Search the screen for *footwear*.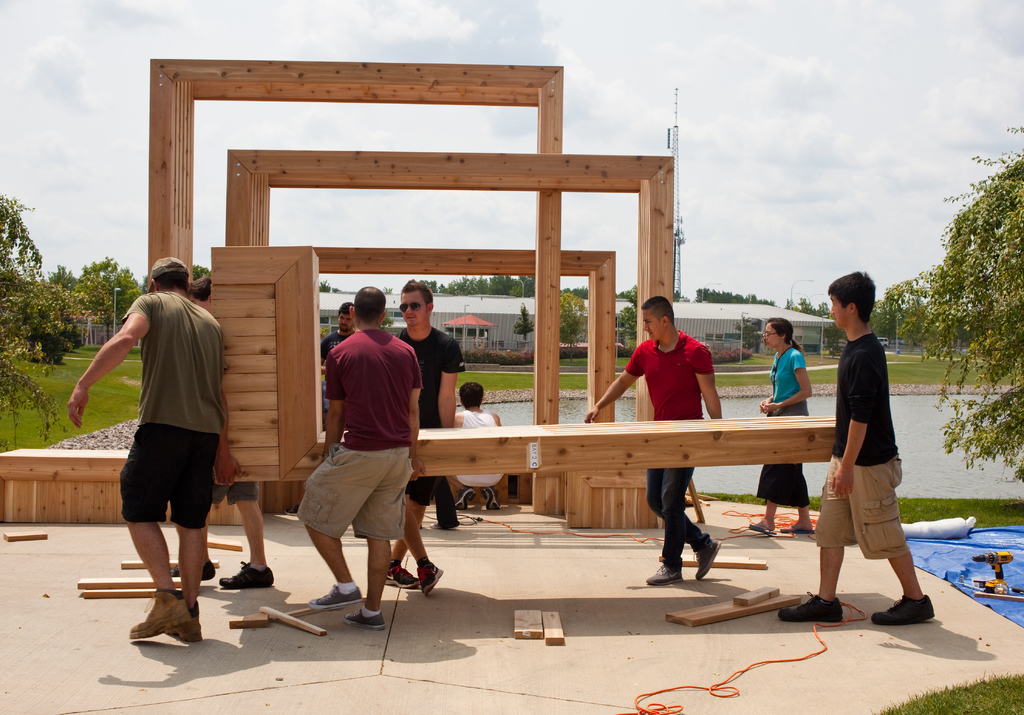
Found at box=[454, 488, 480, 512].
